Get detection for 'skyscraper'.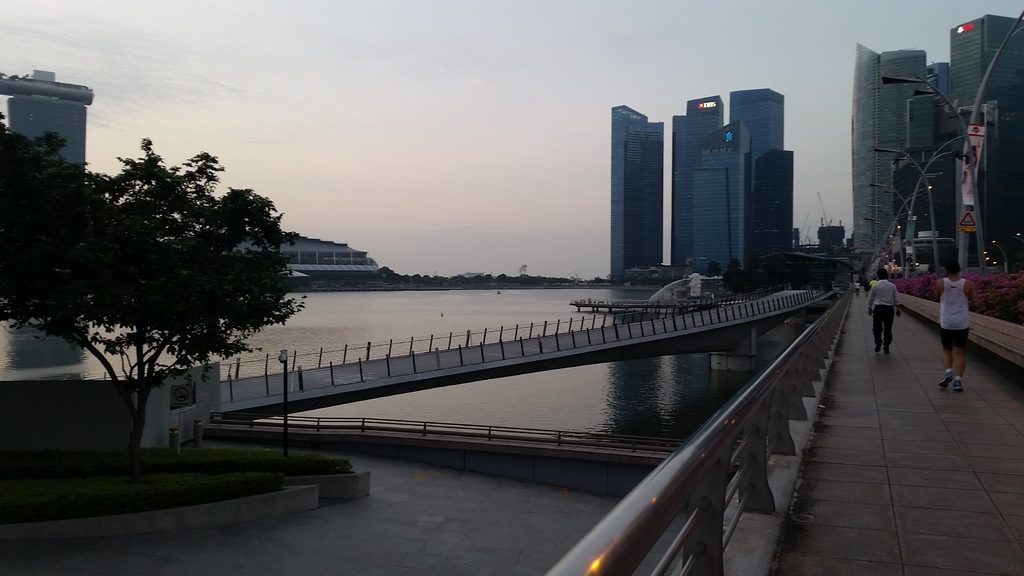
Detection: select_region(945, 15, 1023, 268).
